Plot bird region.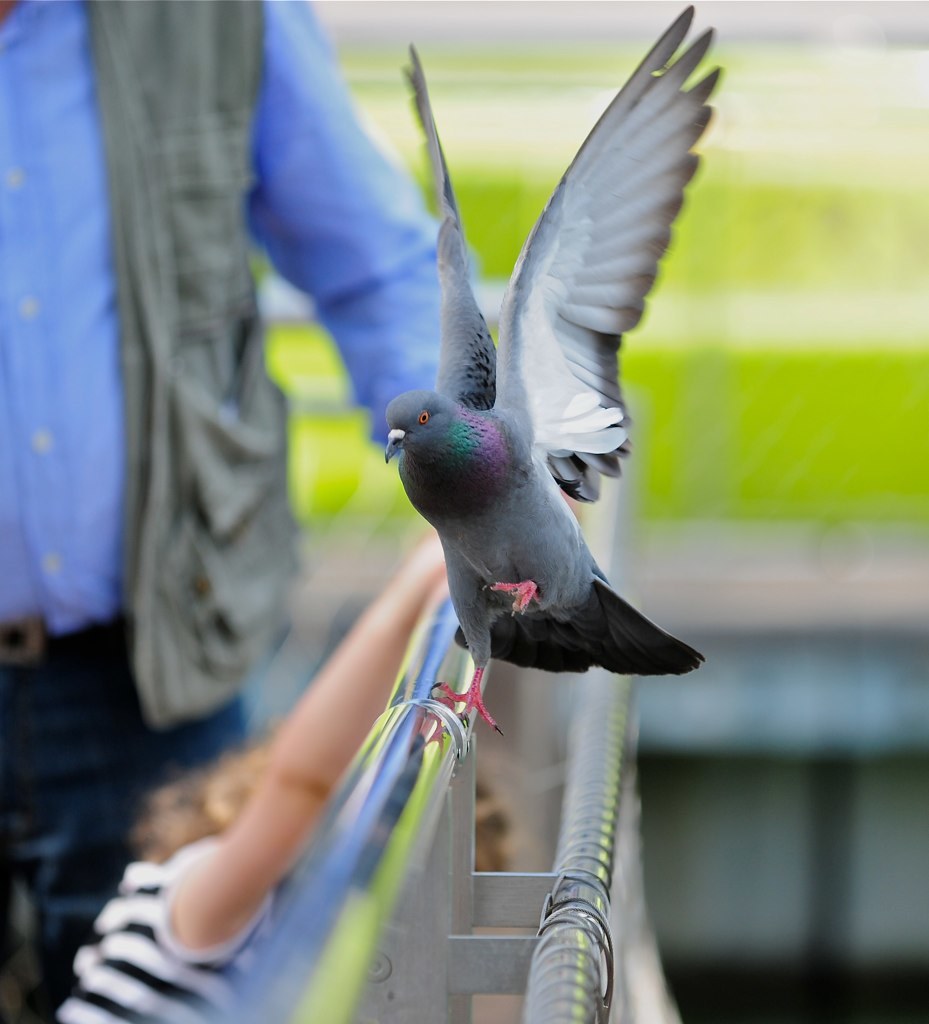
Plotted at [329, 31, 724, 710].
